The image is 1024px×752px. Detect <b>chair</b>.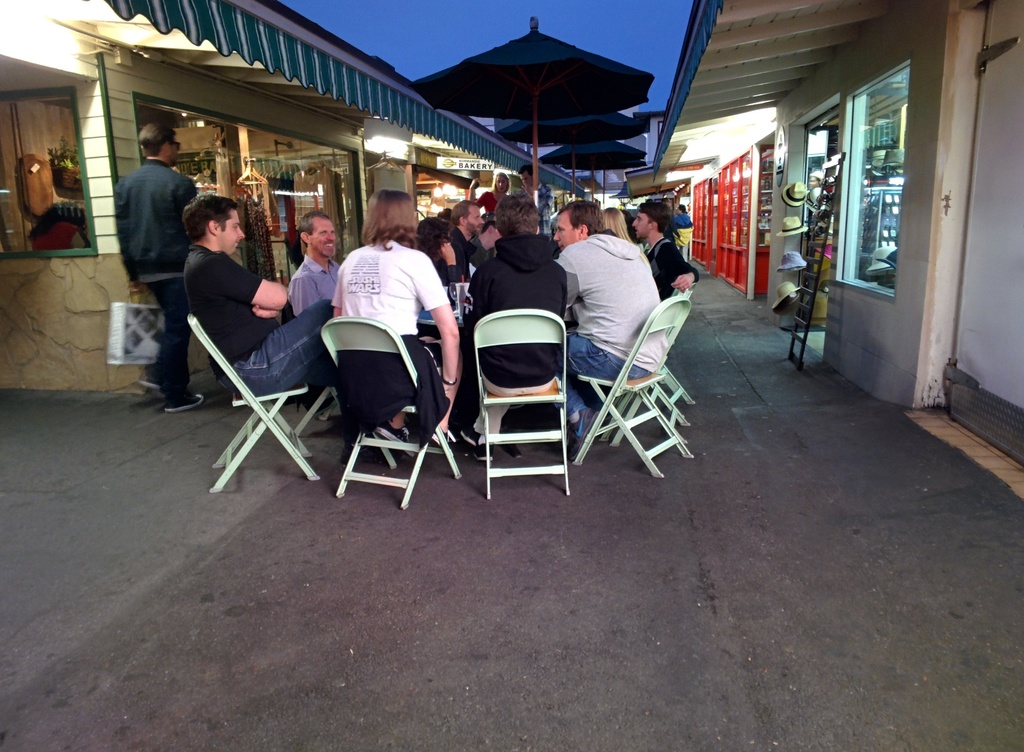
Detection: x1=468 y1=281 x2=578 y2=509.
